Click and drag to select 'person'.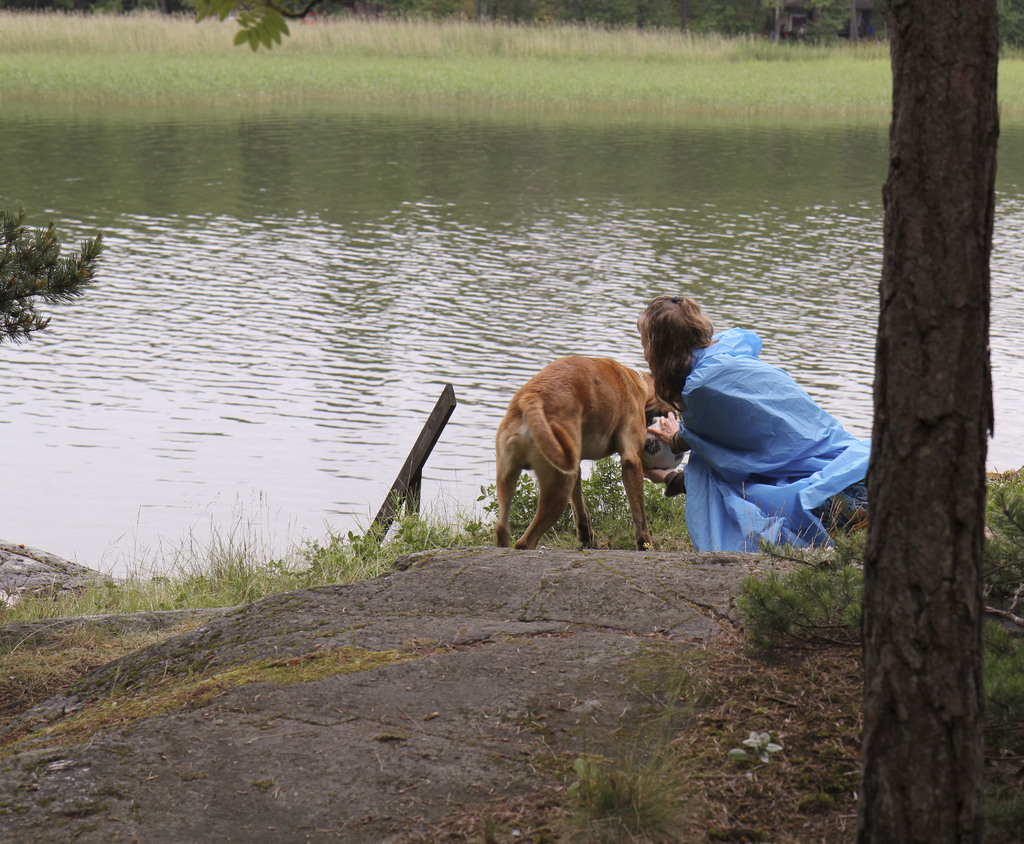
Selection: (664,284,868,569).
